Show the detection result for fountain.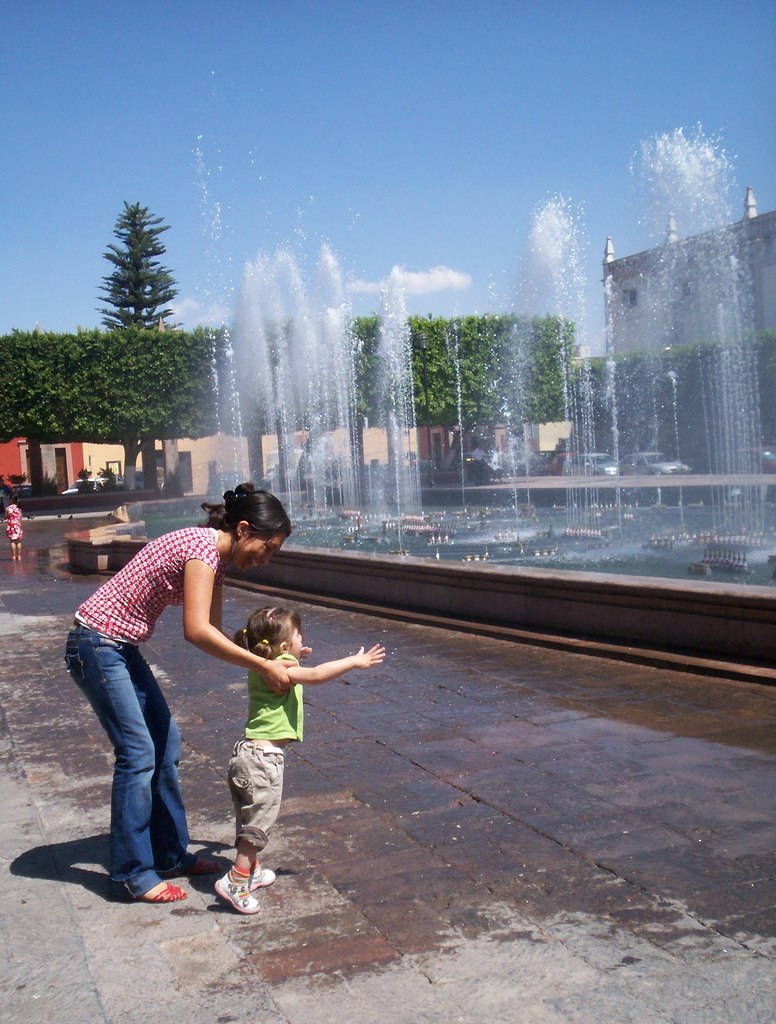
locate(61, 53, 775, 671).
